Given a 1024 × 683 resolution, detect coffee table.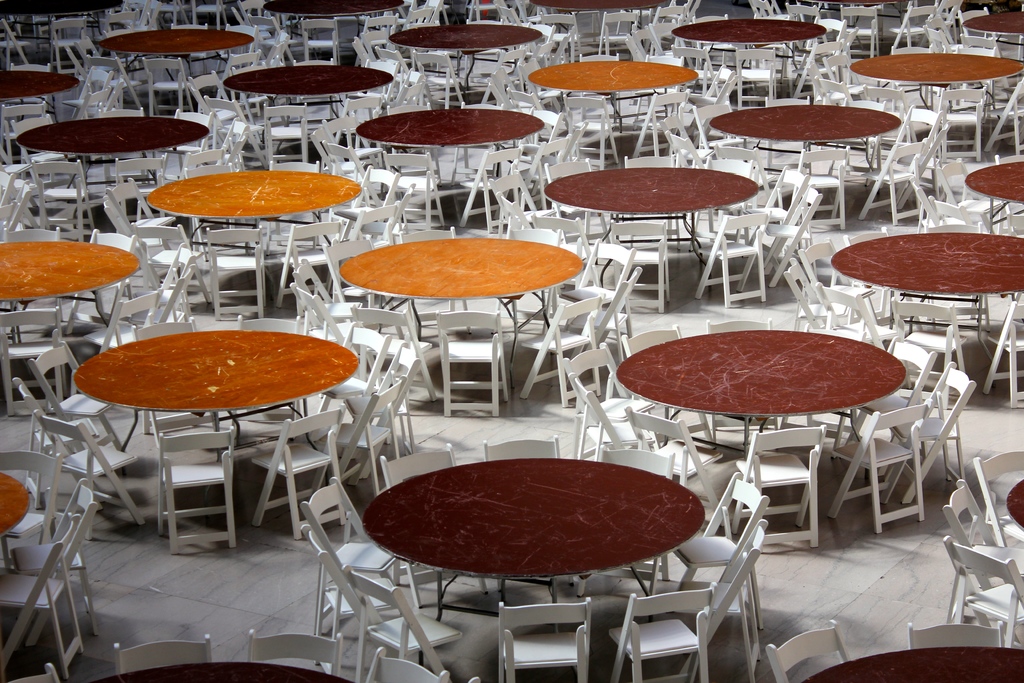
x1=75, y1=328, x2=356, y2=452.
